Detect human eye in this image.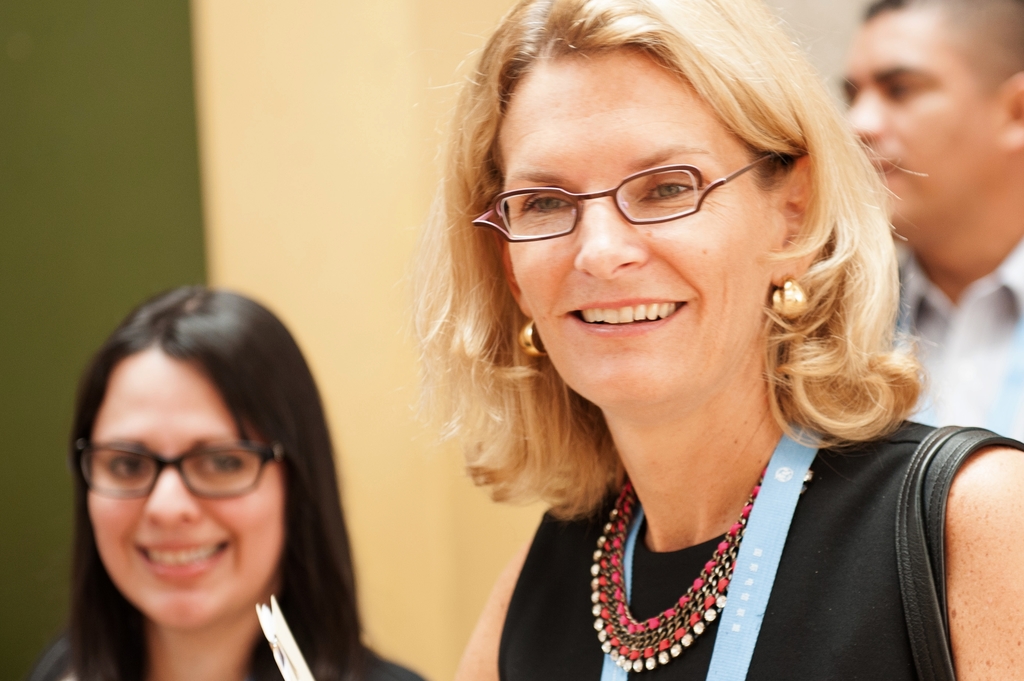
Detection: x1=636 y1=170 x2=709 y2=209.
